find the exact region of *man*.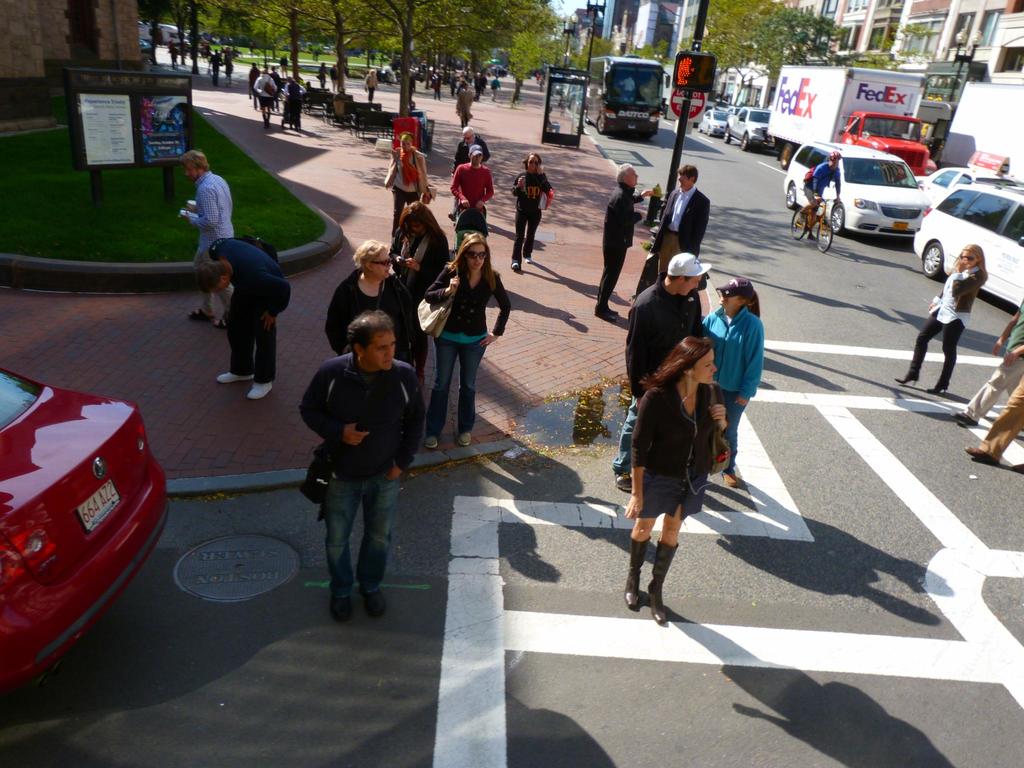
Exact region: region(280, 310, 426, 608).
